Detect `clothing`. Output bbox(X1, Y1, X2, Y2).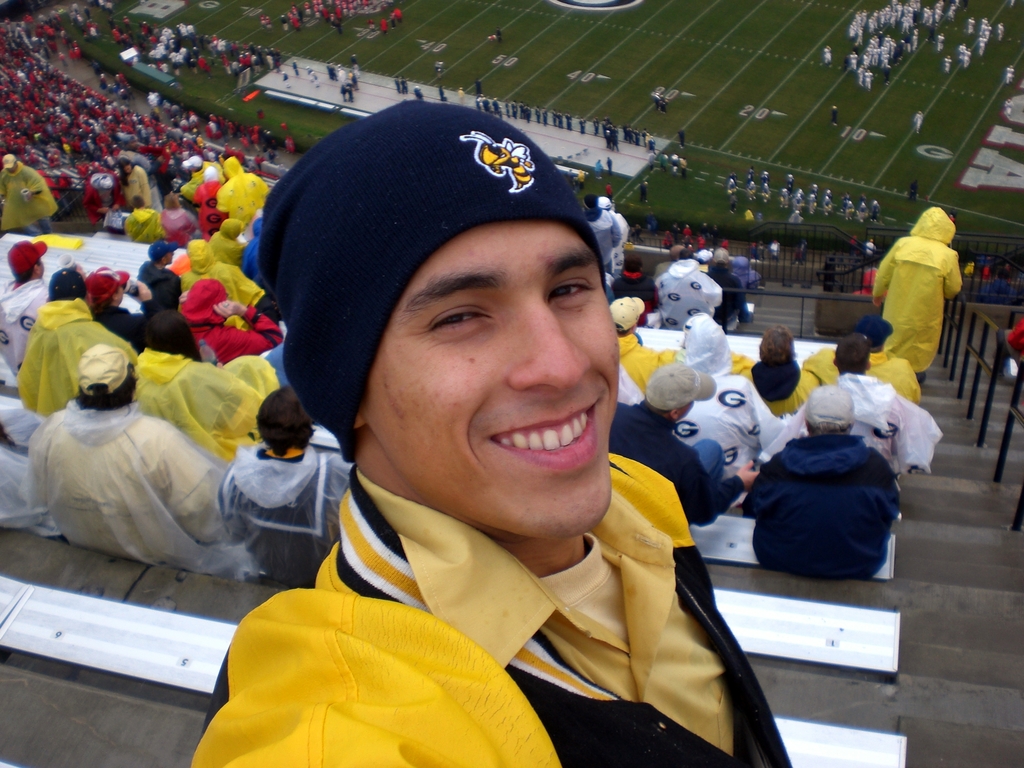
bbox(979, 38, 986, 54).
